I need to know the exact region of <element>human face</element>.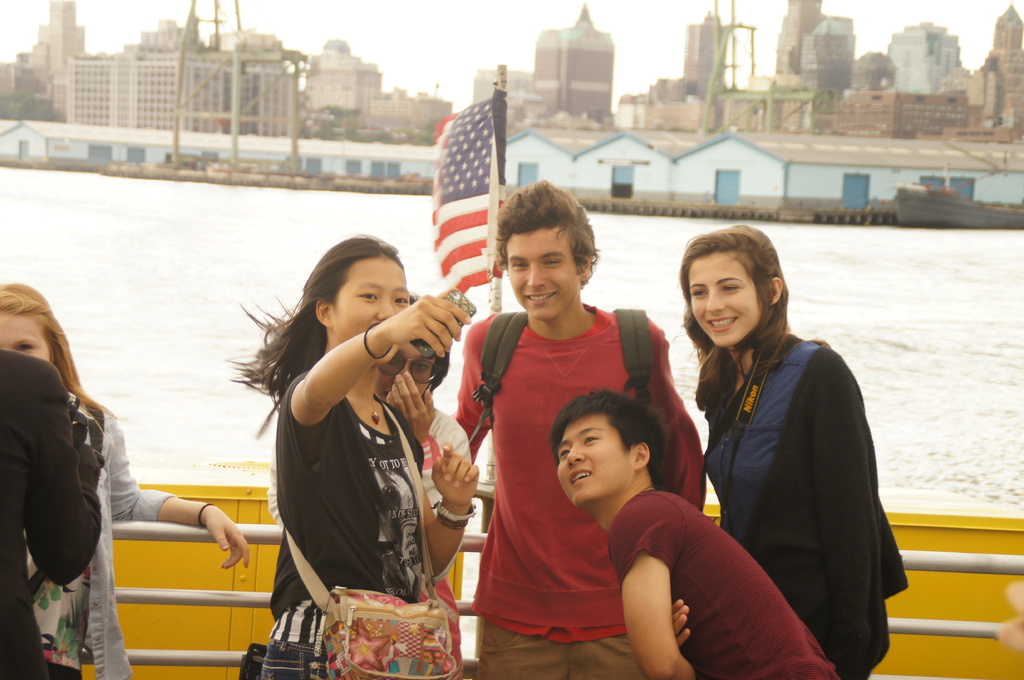
Region: {"x1": 689, "y1": 251, "x2": 760, "y2": 342}.
